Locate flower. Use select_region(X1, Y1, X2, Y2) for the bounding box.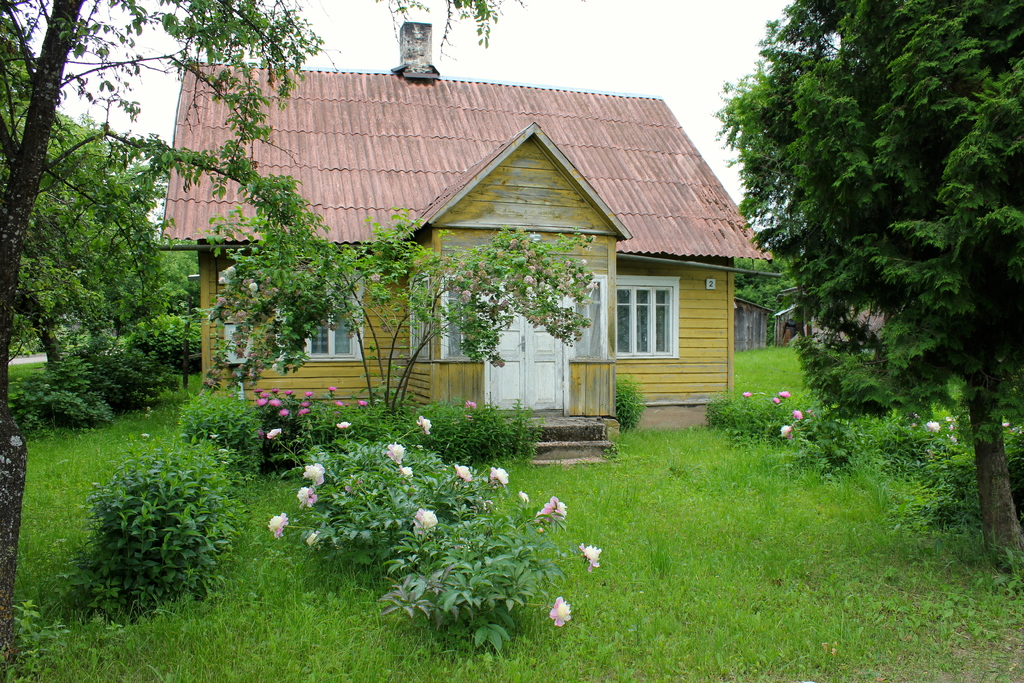
select_region(268, 427, 284, 441).
